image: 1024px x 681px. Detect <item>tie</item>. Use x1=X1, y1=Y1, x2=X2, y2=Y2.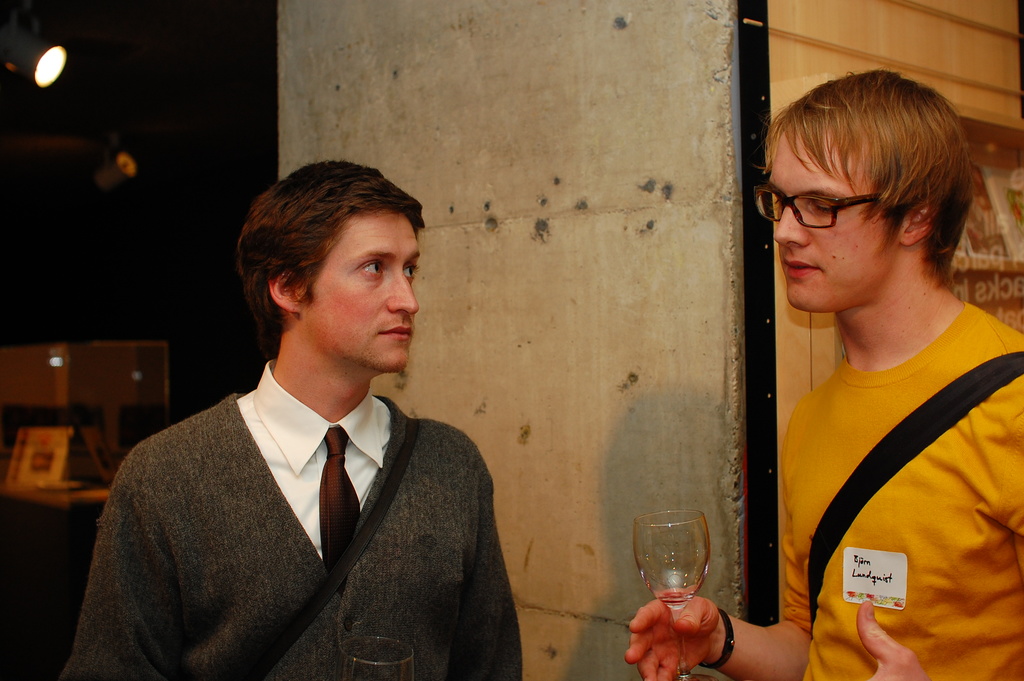
x1=322, y1=425, x2=365, y2=579.
